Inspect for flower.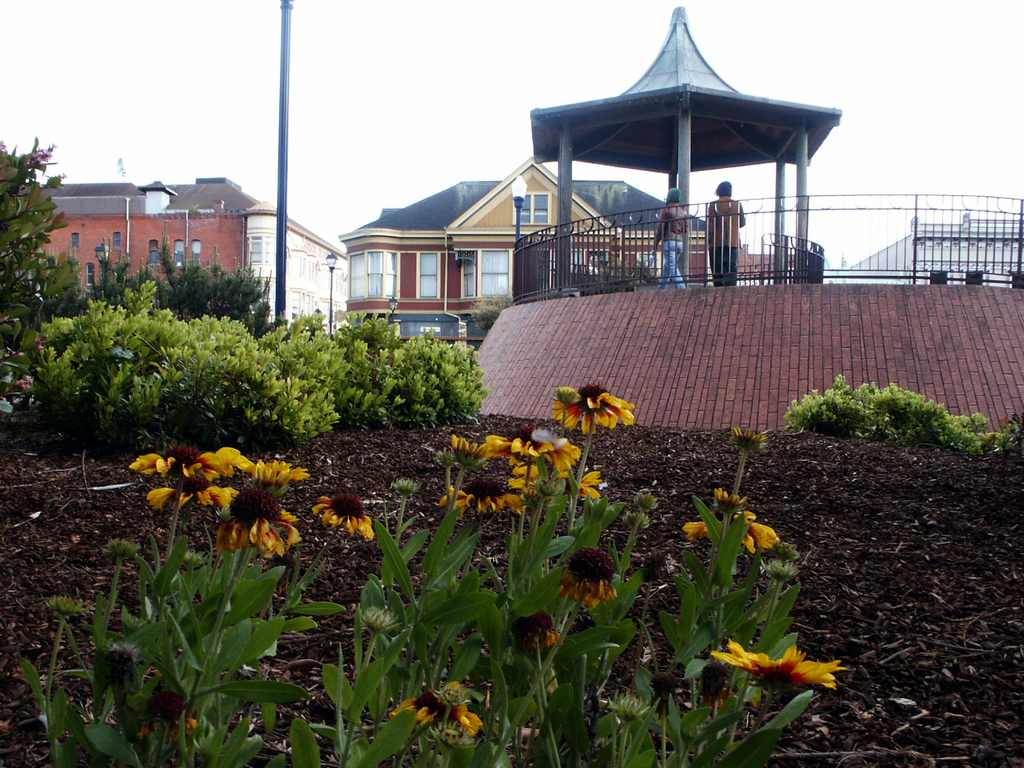
Inspection: box(731, 427, 765, 452).
